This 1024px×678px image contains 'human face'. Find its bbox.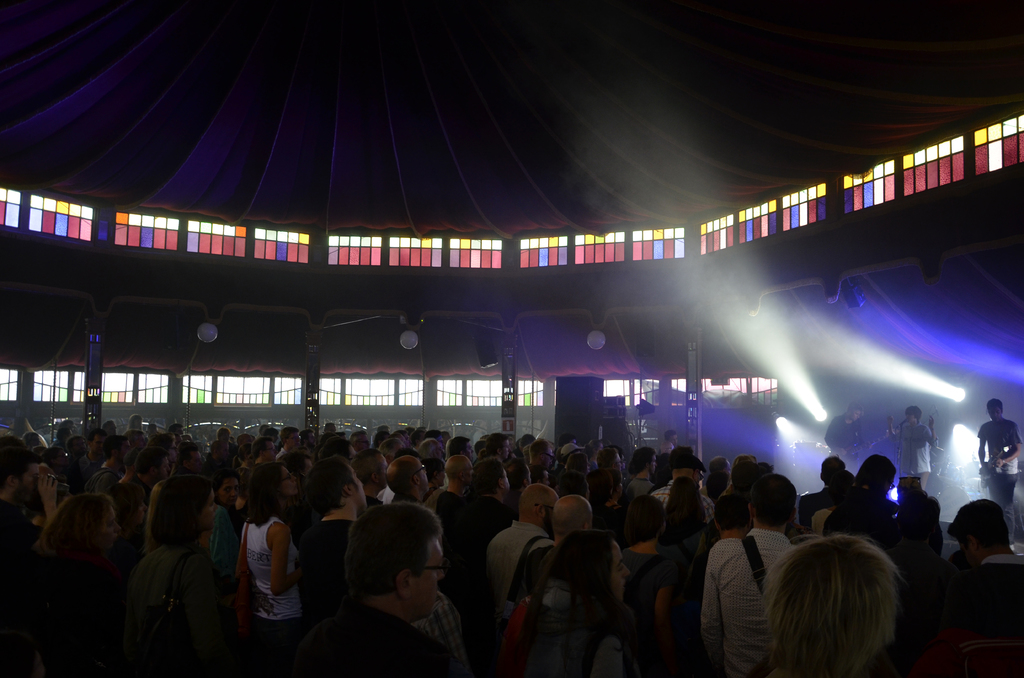
detection(648, 454, 657, 480).
